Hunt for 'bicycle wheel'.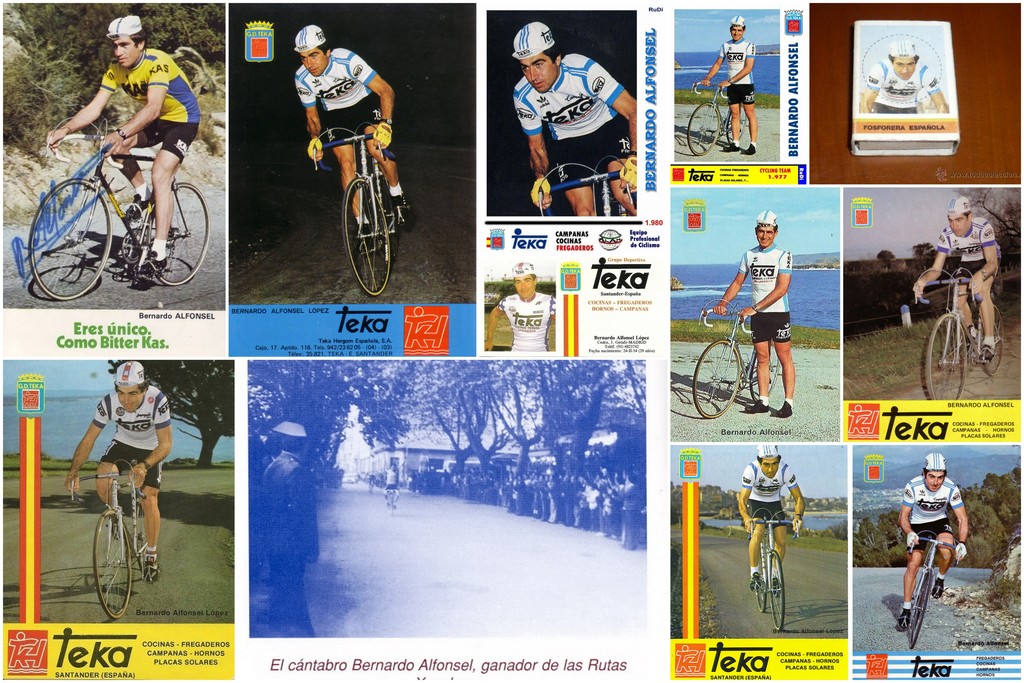
Hunted down at (x1=685, y1=101, x2=722, y2=158).
